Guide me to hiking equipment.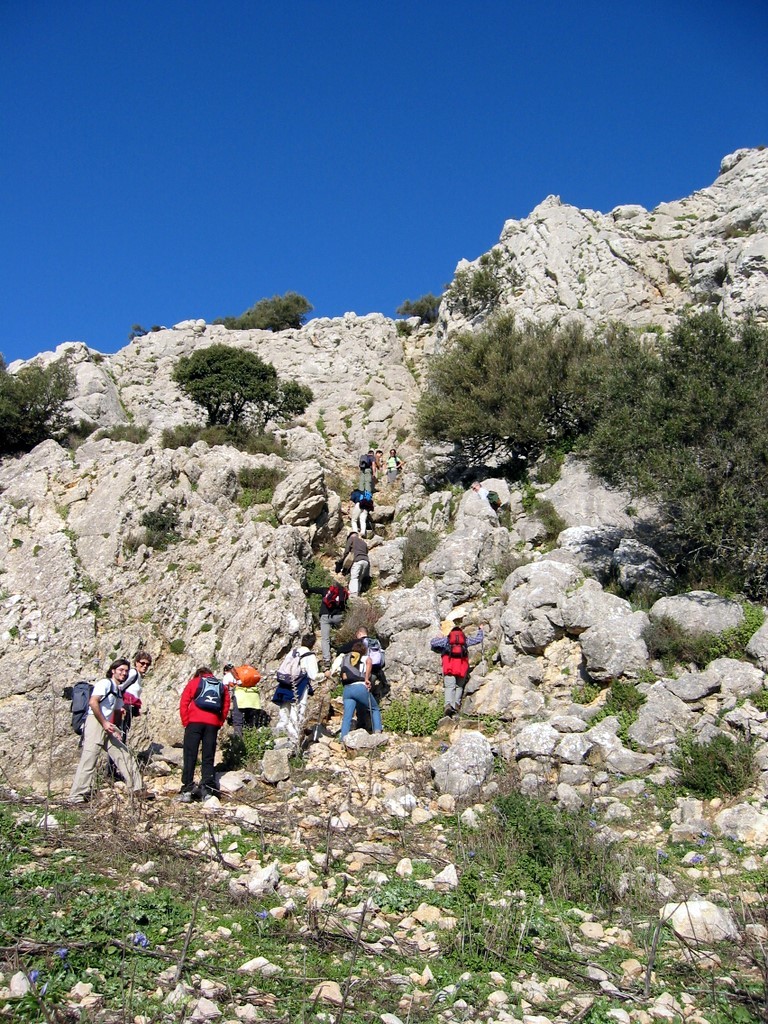
Guidance: bbox=[358, 450, 374, 473].
